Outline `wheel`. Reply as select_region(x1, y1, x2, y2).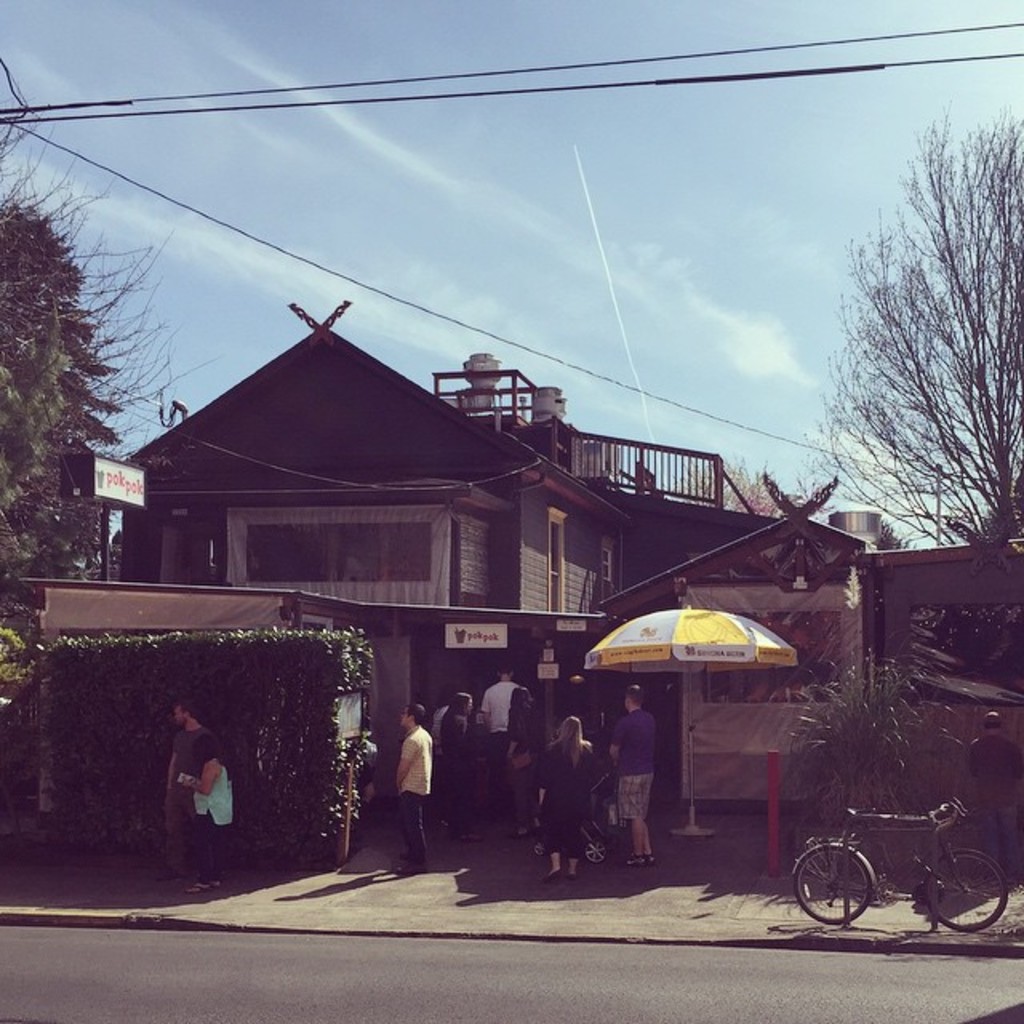
select_region(582, 840, 606, 866).
